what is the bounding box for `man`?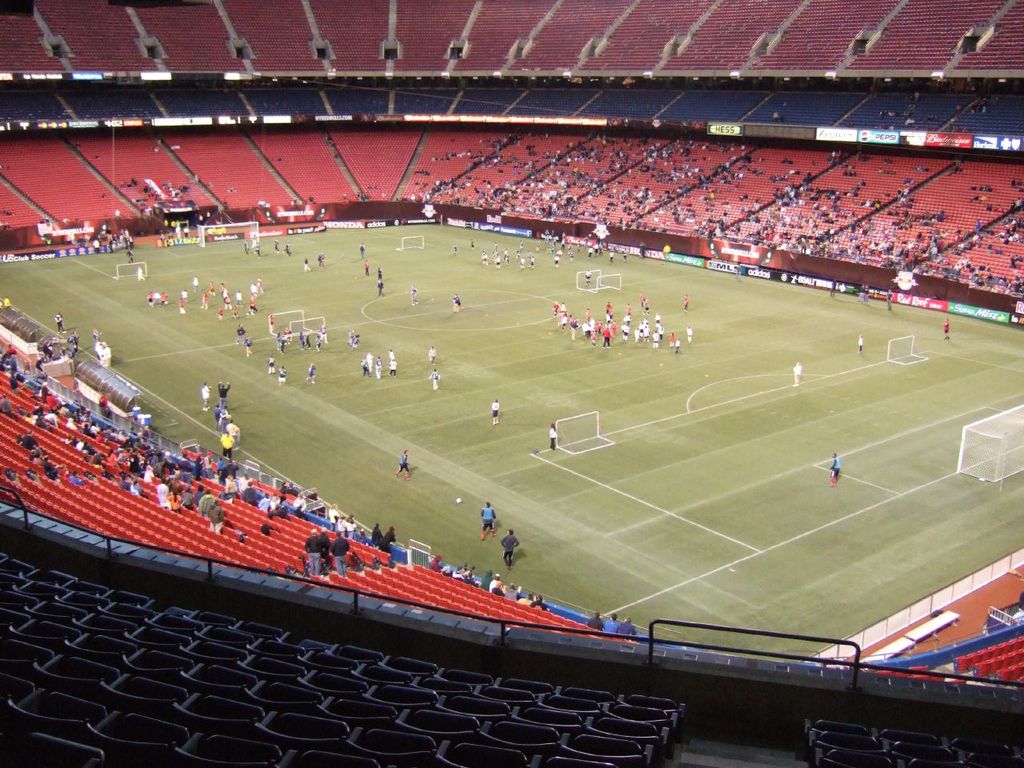
pyautogui.locateOnScreen(394, 448, 410, 478).
